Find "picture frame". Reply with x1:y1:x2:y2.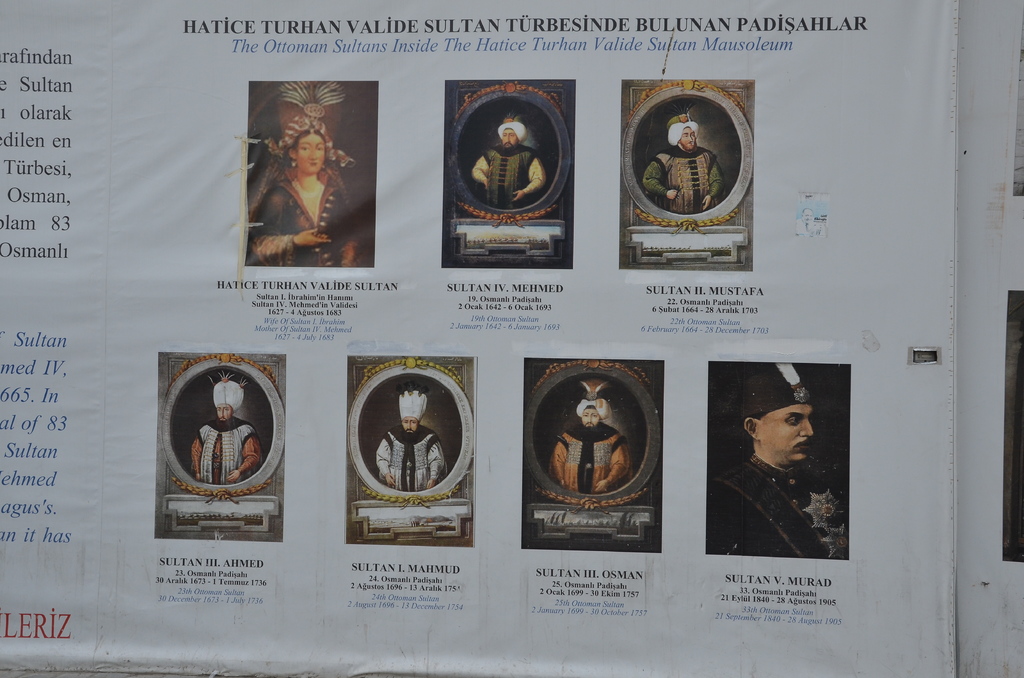
705:360:852:560.
